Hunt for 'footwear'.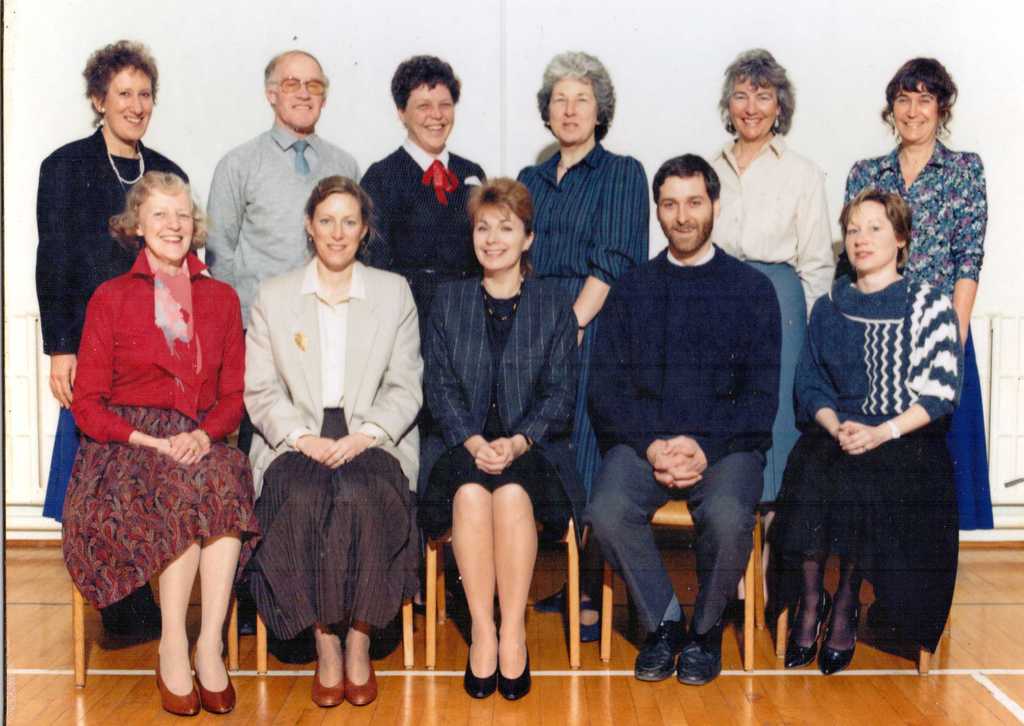
Hunted down at box(193, 644, 247, 712).
